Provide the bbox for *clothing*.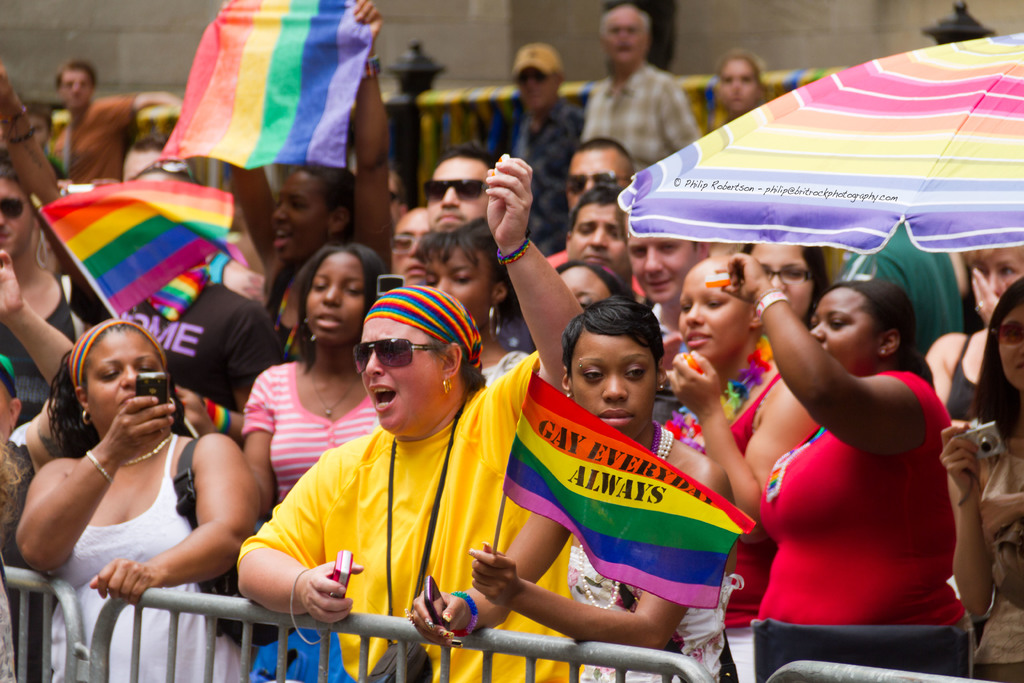
{"left": 237, "top": 347, "right": 591, "bottom": 682}.
